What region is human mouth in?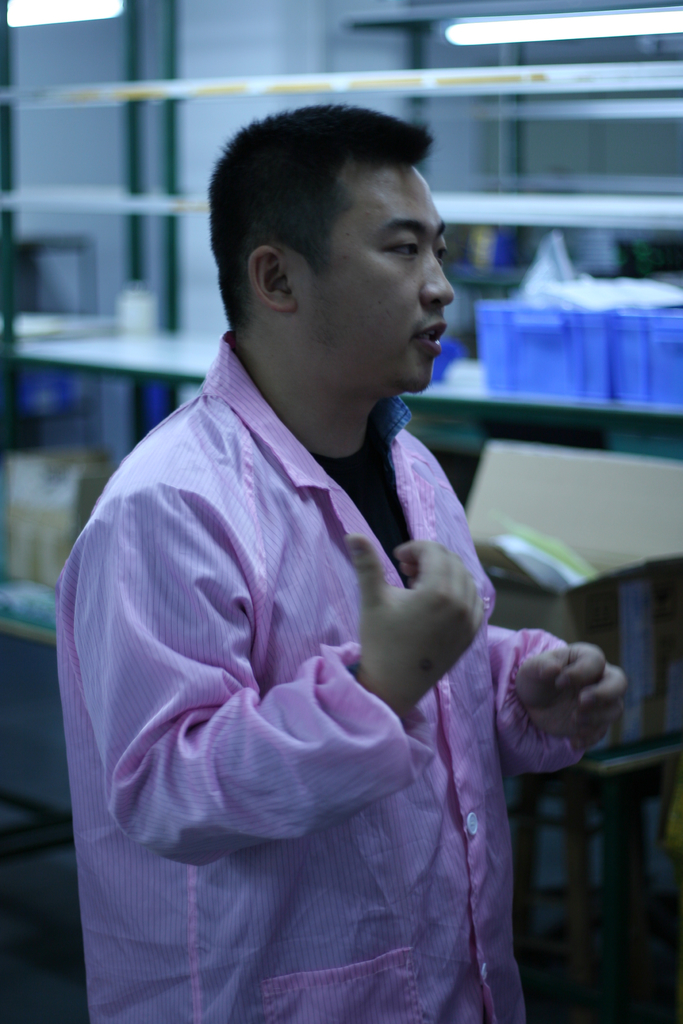
416, 324, 443, 354.
